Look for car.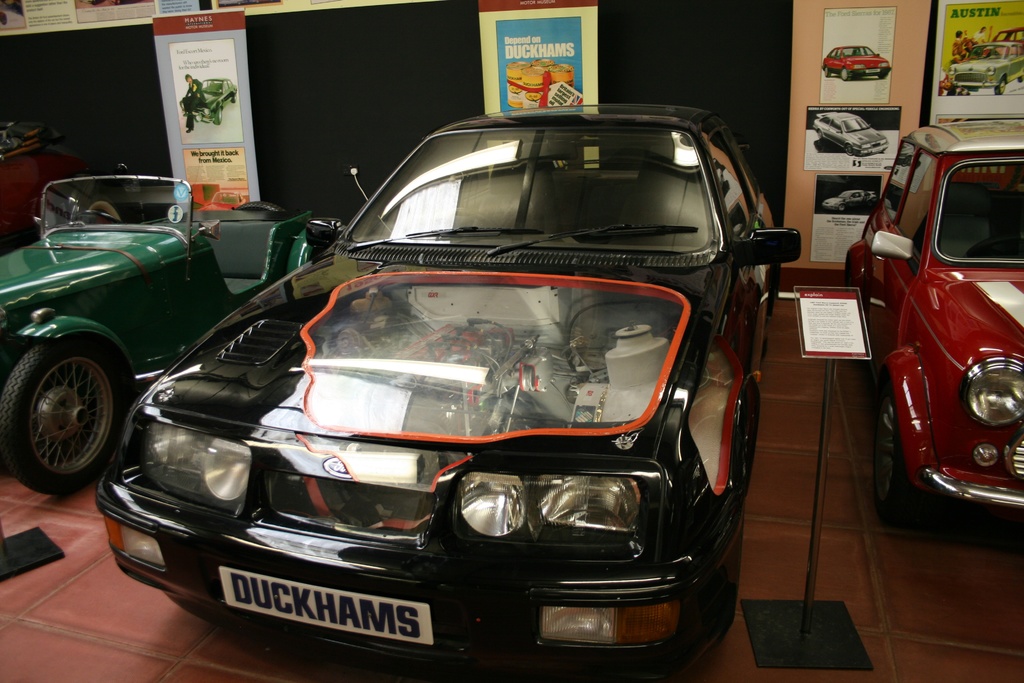
Found: x1=0, y1=115, x2=102, y2=250.
